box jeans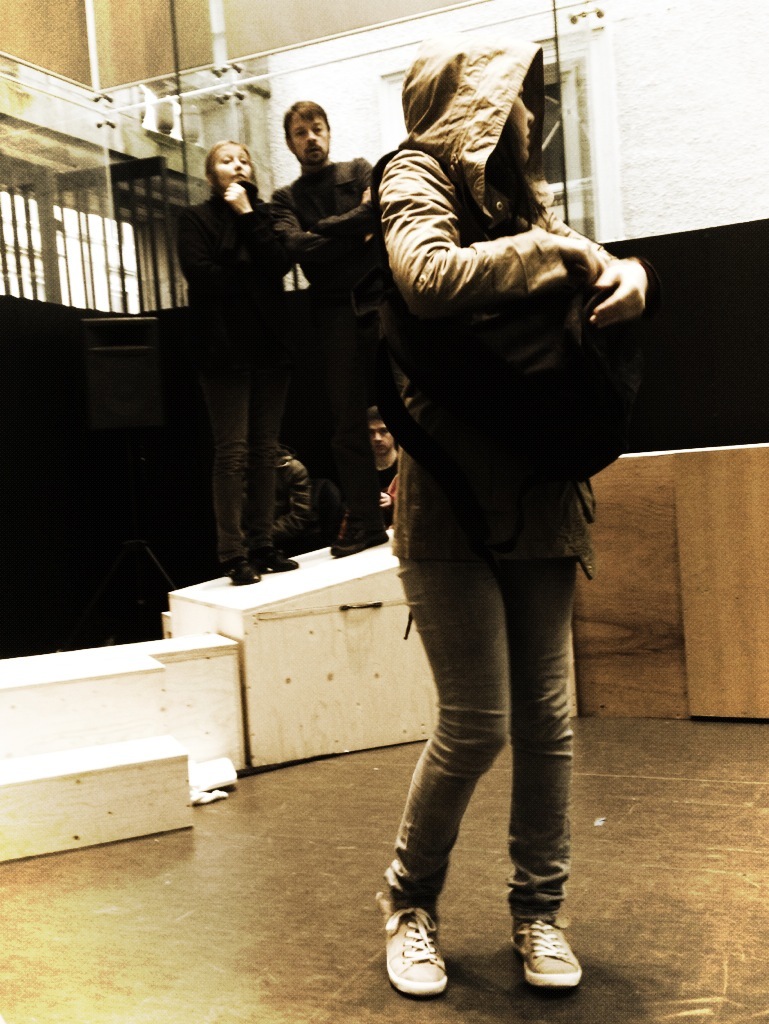
[x1=323, y1=360, x2=410, y2=510]
